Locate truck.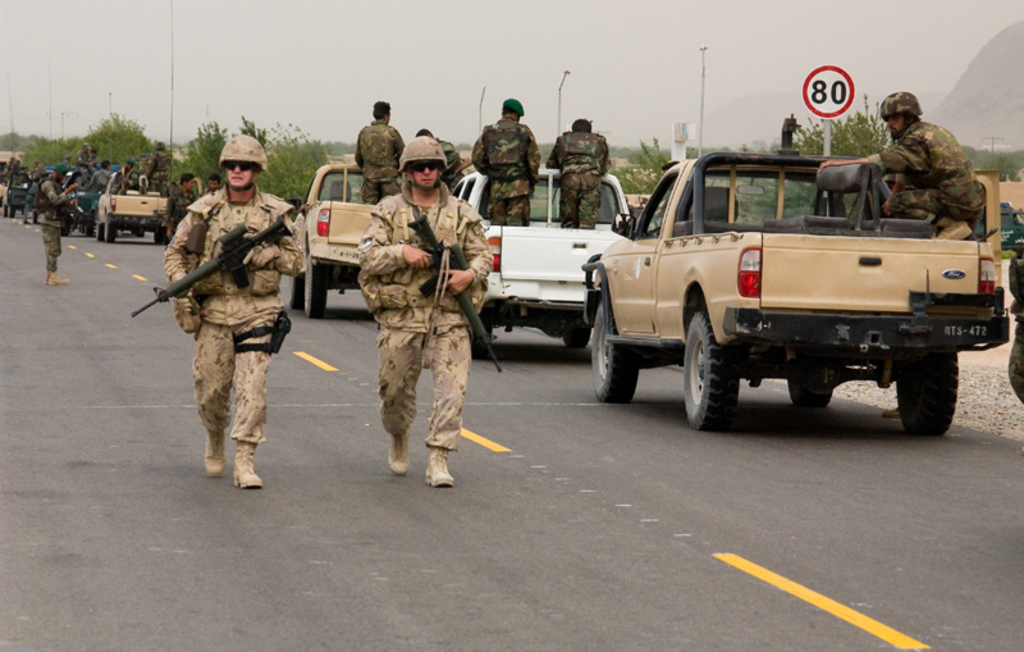
Bounding box: {"x1": 393, "y1": 154, "x2": 664, "y2": 374}.
